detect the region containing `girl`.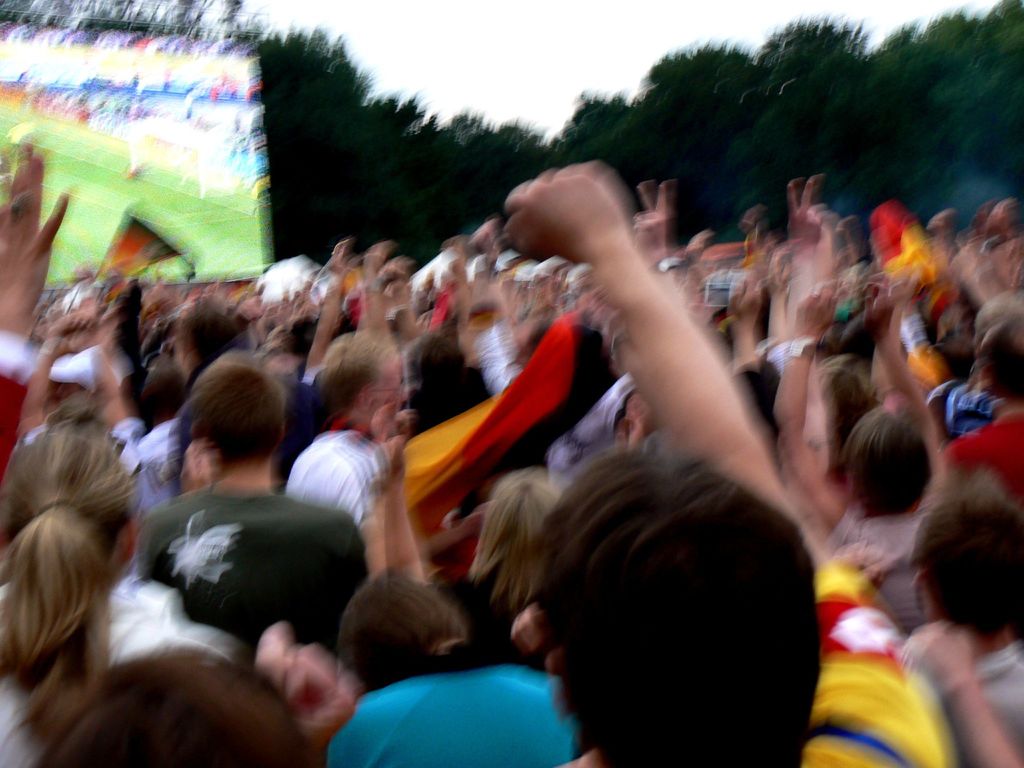
[x1=435, y1=472, x2=547, y2=676].
